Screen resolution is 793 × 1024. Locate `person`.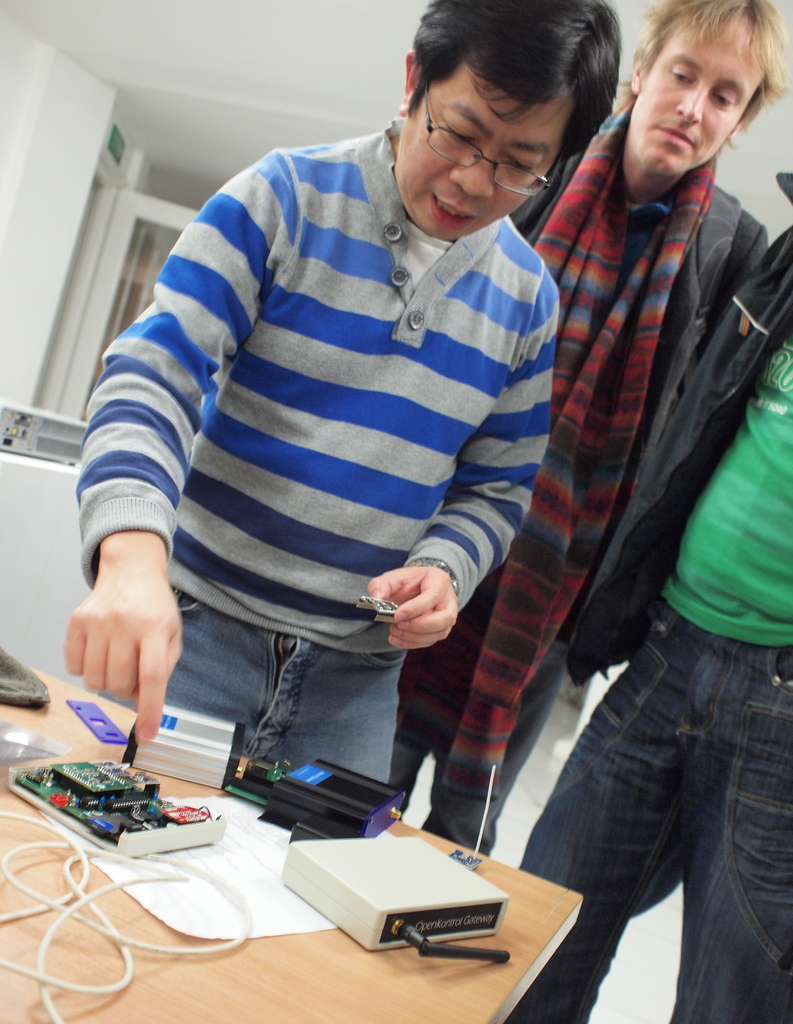
detection(64, 0, 621, 771).
